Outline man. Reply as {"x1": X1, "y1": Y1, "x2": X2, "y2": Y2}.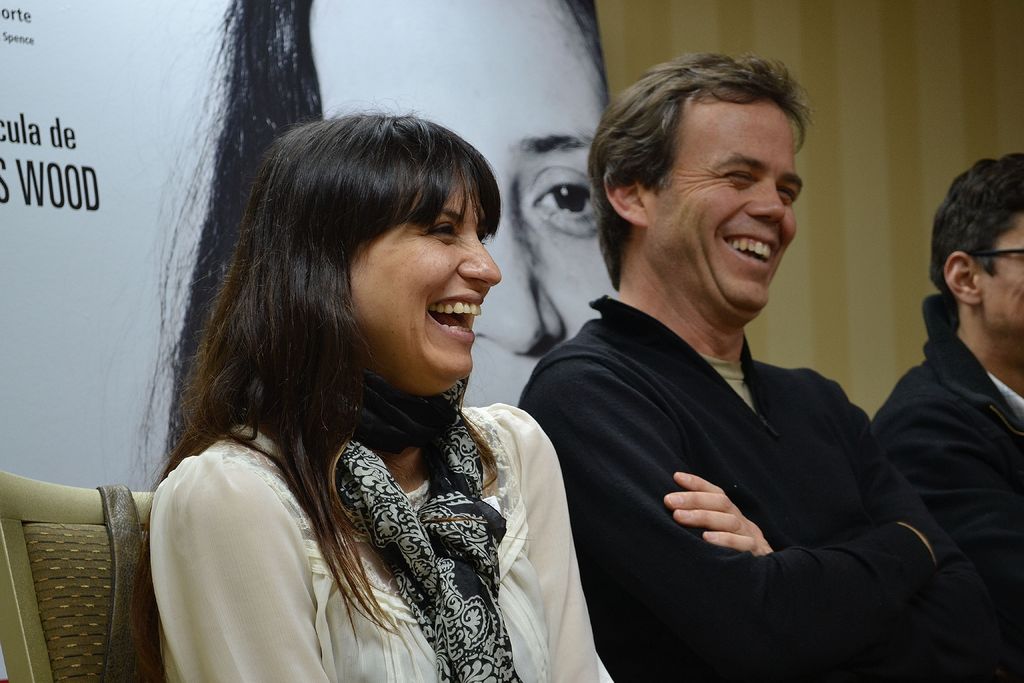
{"x1": 872, "y1": 147, "x2": 1023, "y2": 682}.
